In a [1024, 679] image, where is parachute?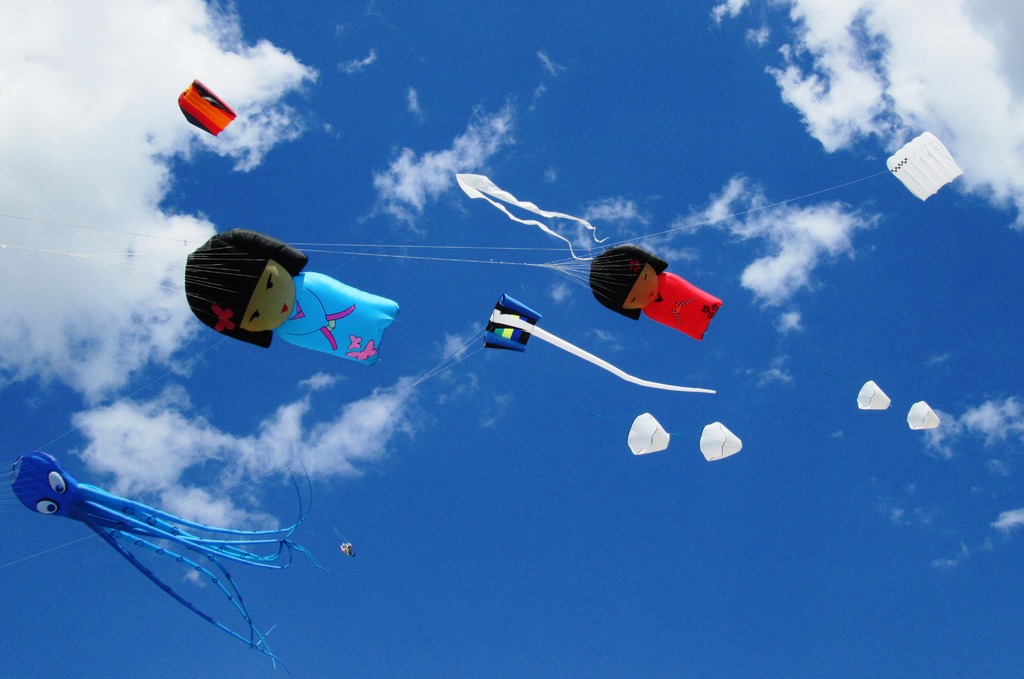
(855,378,894,415).
